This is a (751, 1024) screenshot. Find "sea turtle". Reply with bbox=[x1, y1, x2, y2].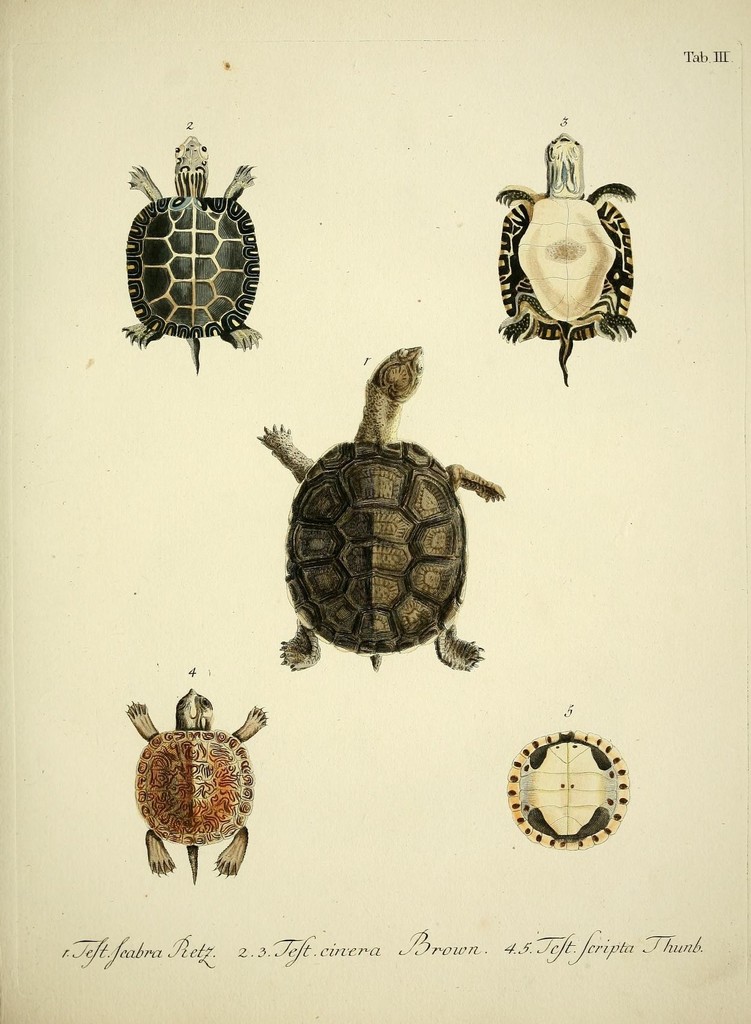
bbox=[252, 344, 504, 678].
